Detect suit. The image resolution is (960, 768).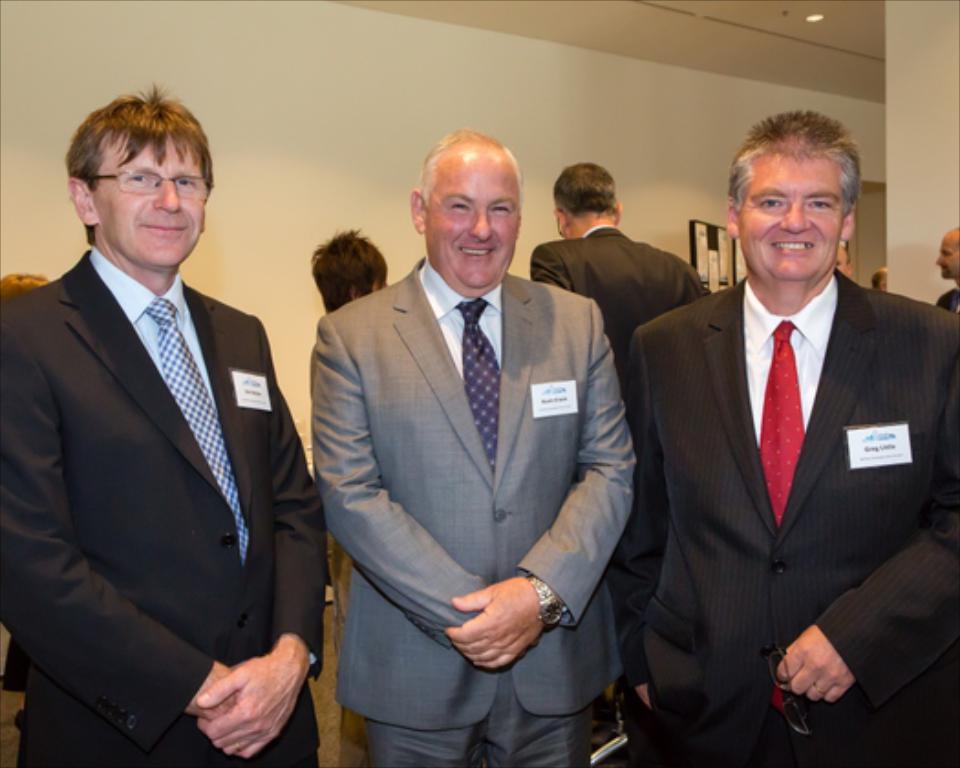
[left=0, top=241, right=327, bottom=766].
